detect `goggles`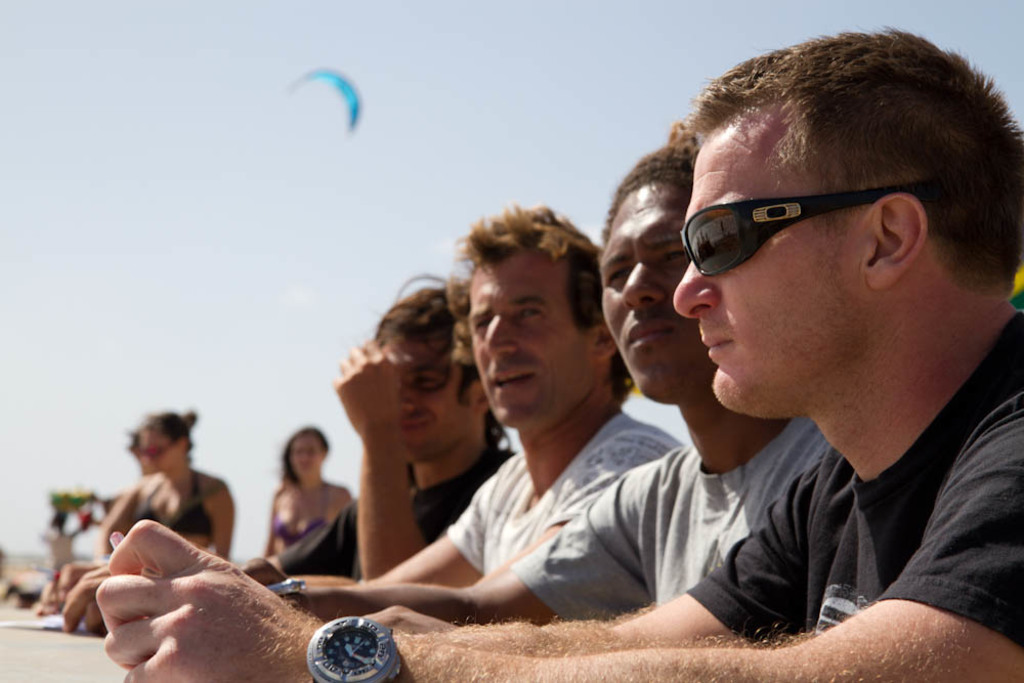
<box>686,167,940,274</box>
